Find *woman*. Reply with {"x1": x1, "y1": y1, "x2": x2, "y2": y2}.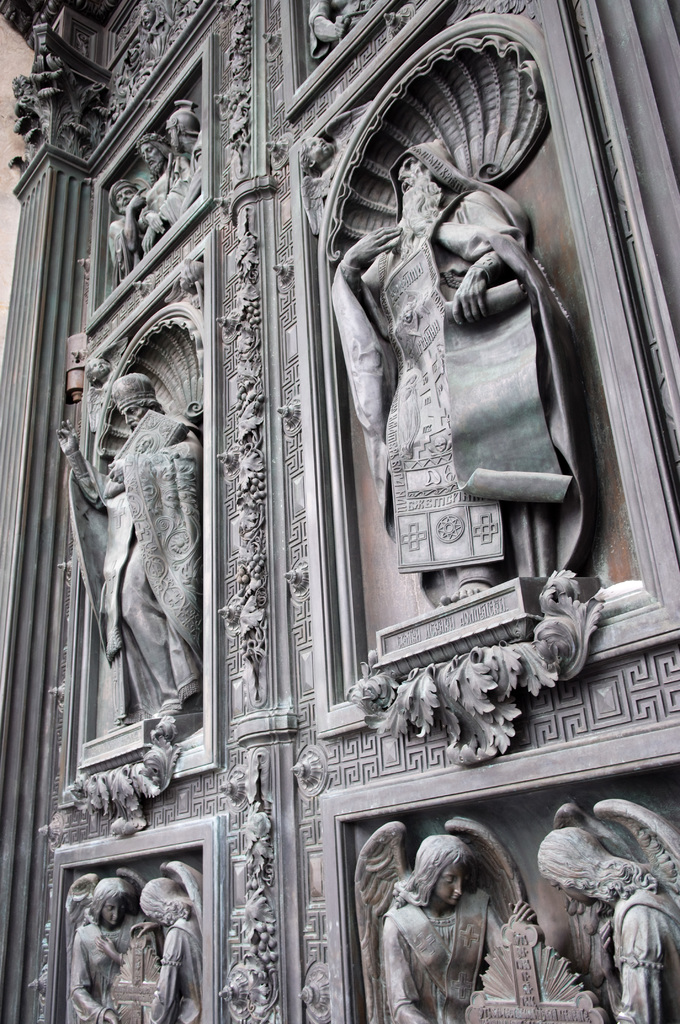
{"x1": 366, "y1": 821, "x2": 544, "y2": 1021}.
